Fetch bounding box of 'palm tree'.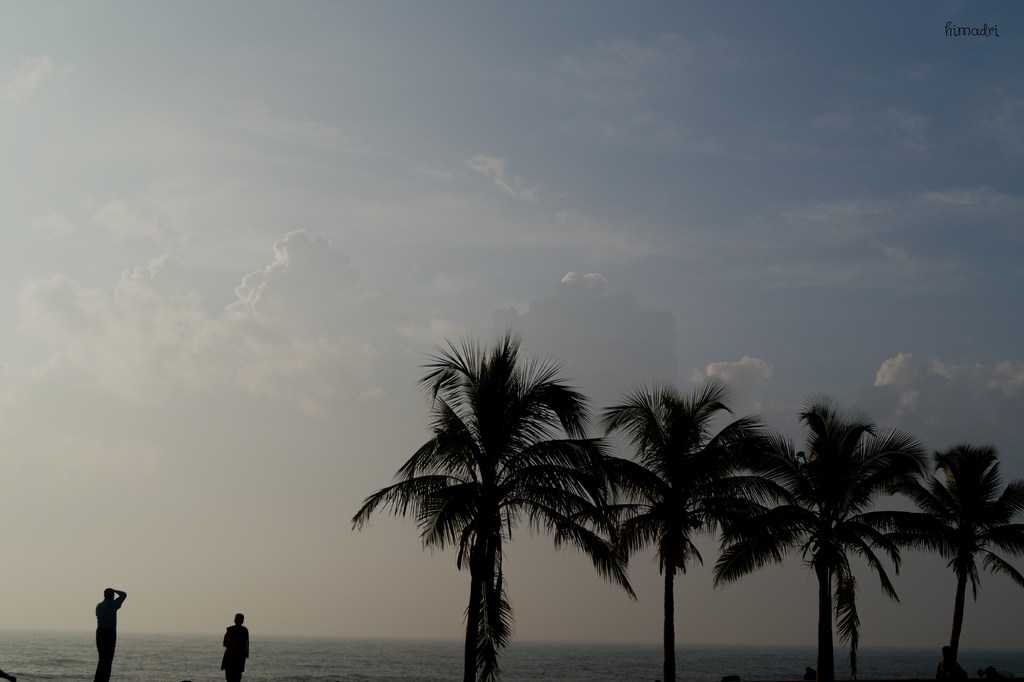
Bbox: Rect(331, 313, 682, 681).
